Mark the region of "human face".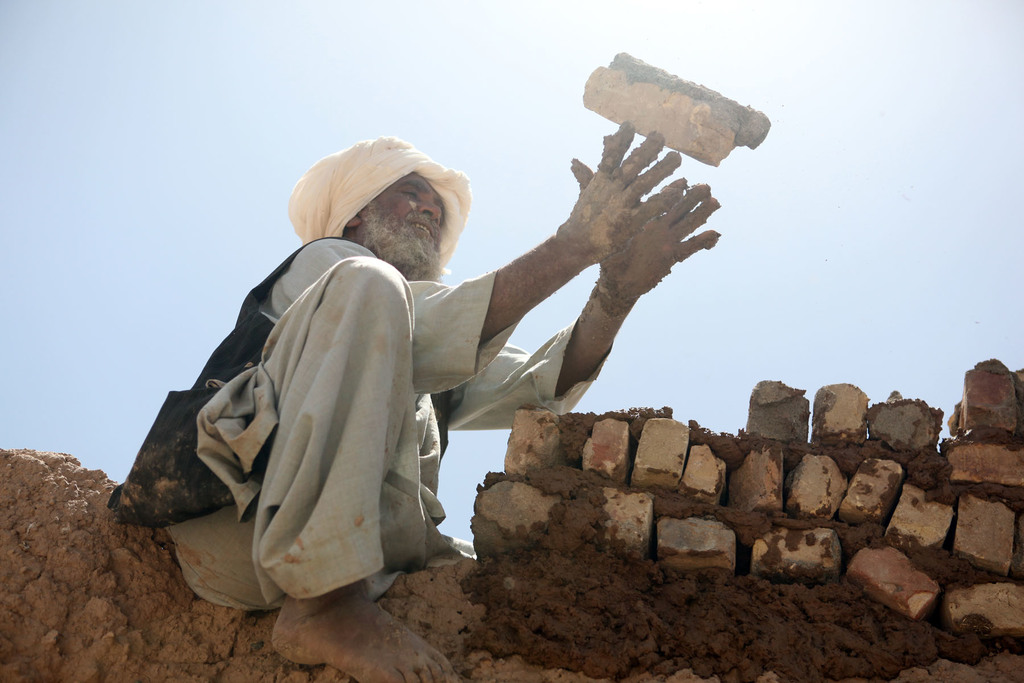
Region: crop(365, 173, 445, 284).
